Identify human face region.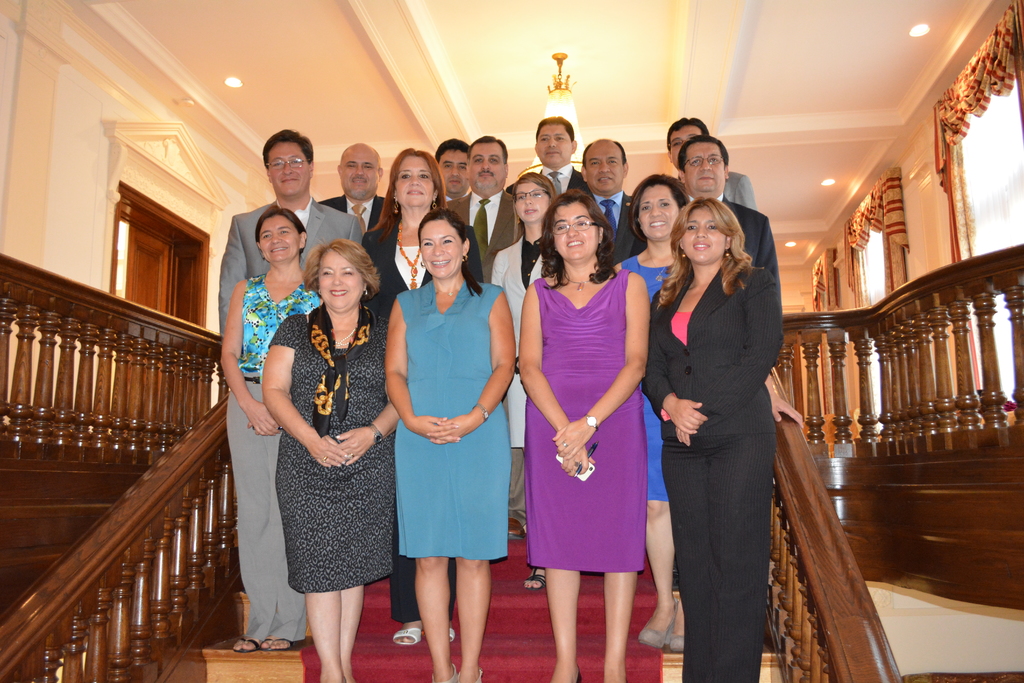
Region: <bbox>669, 126, 699, 165</bbox>.
